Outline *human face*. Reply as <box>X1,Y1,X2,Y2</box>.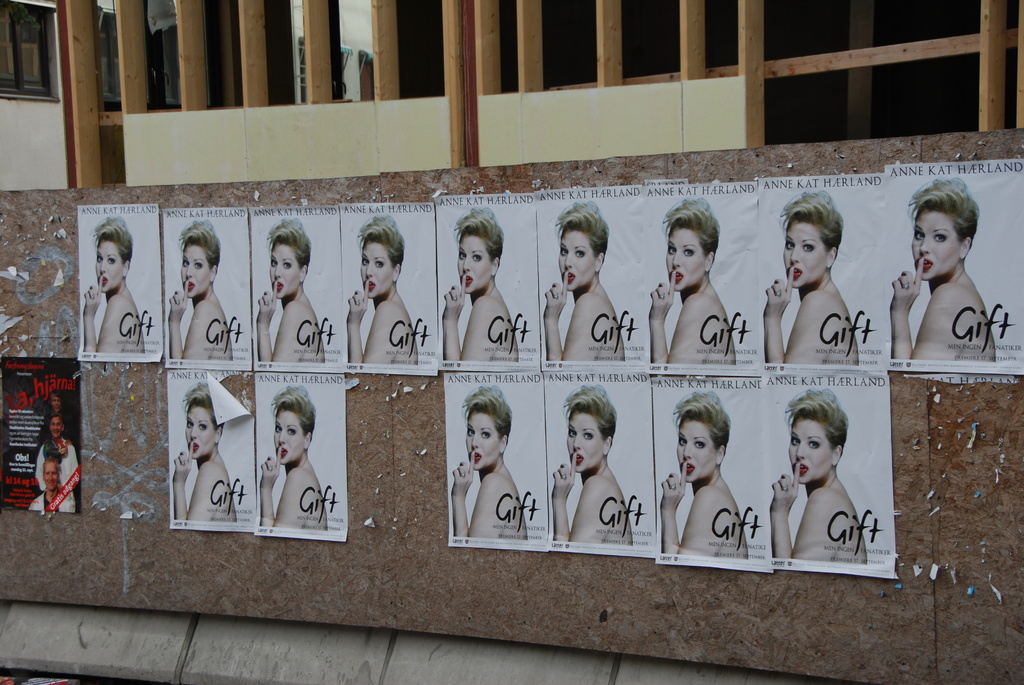
<box>666,228,705,290</box>.
